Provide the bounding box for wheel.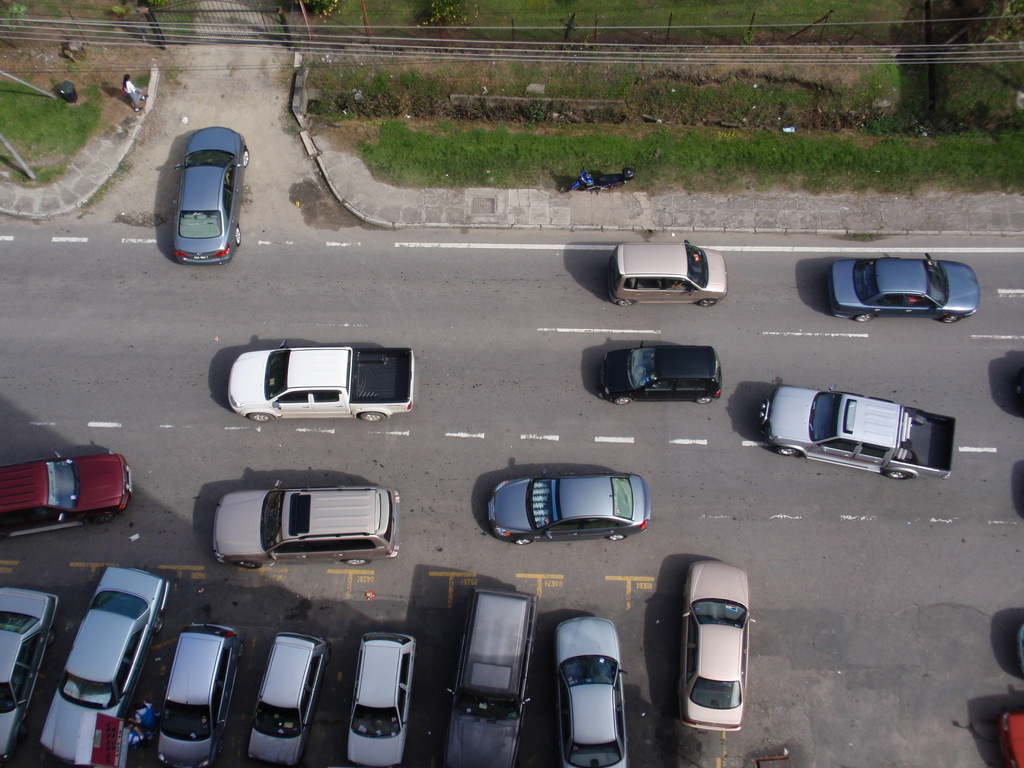
bbox=[612, 180, 625, 188].
